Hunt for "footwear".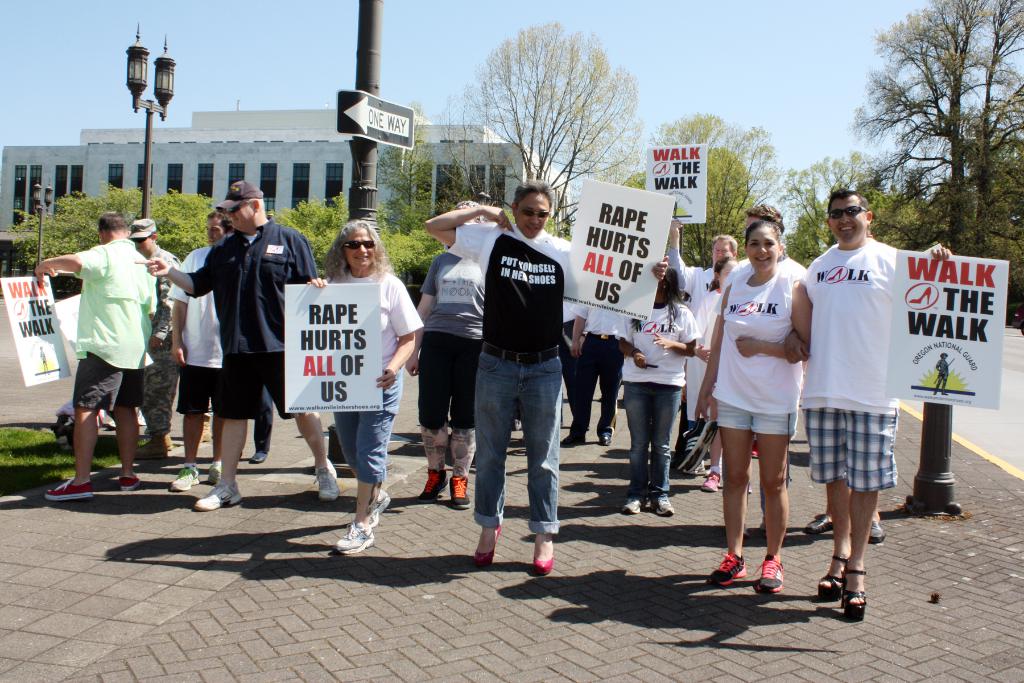
Hunted down at bbox=[530, 557, 554, 575].
